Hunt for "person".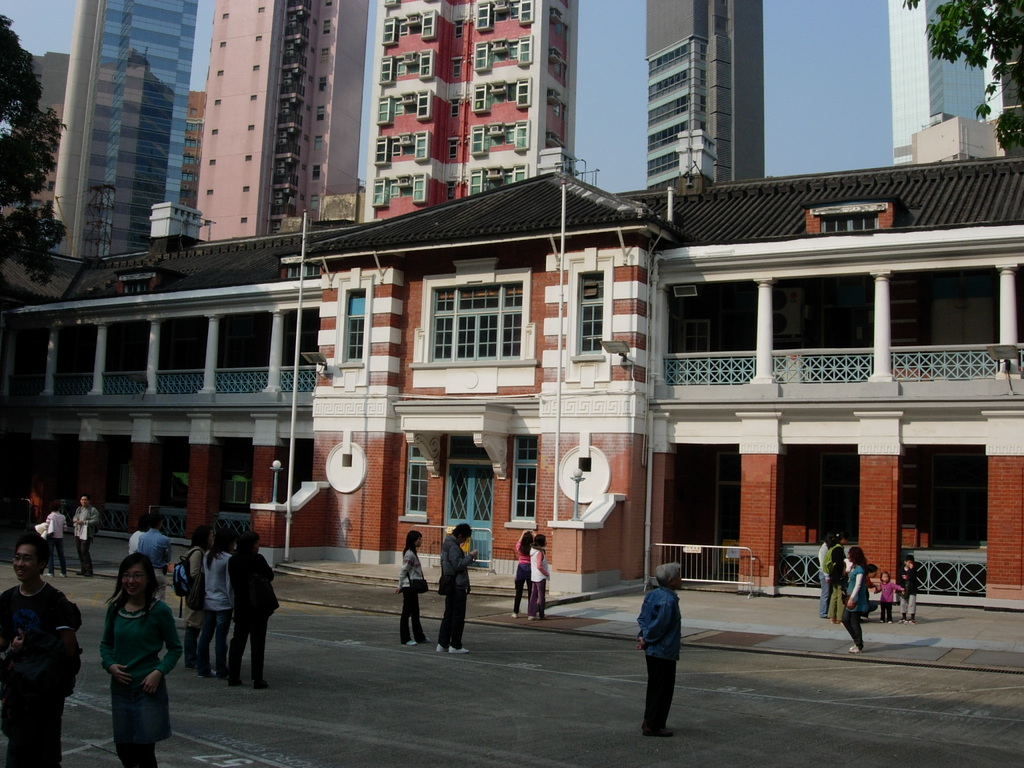
Hunted down at region(4, 541, 81, 767).
